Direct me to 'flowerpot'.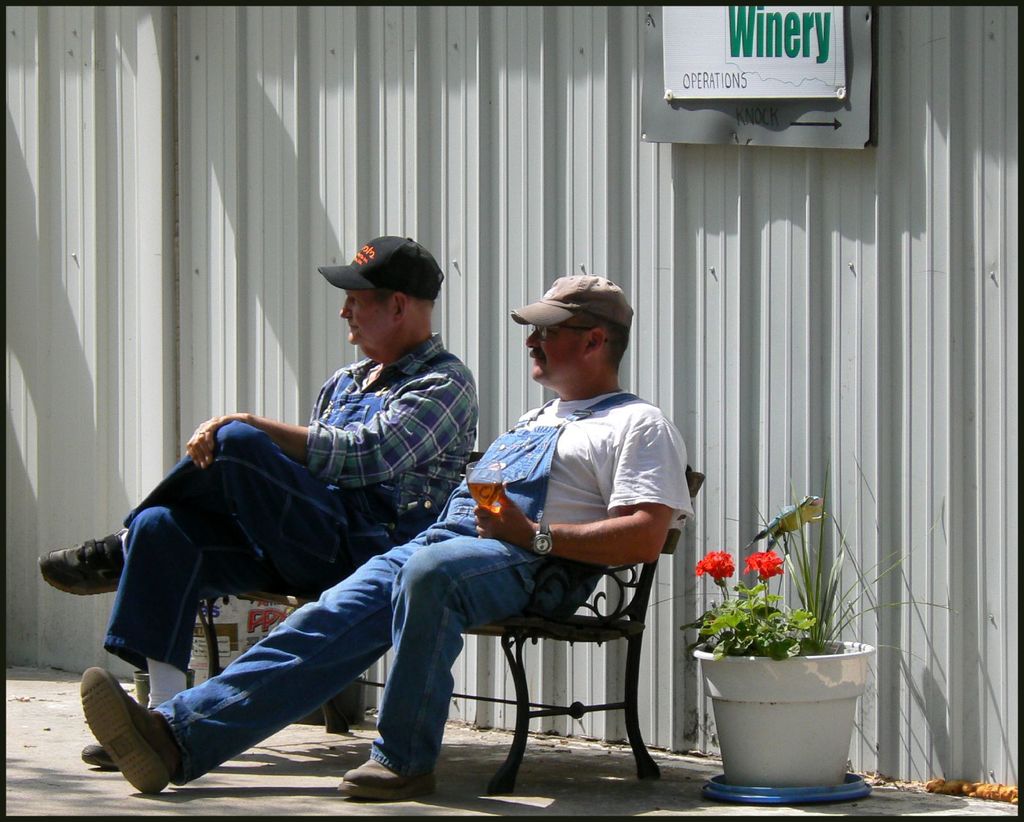
Direction: [x1=692, y1=605, x2=864, y2=799].
